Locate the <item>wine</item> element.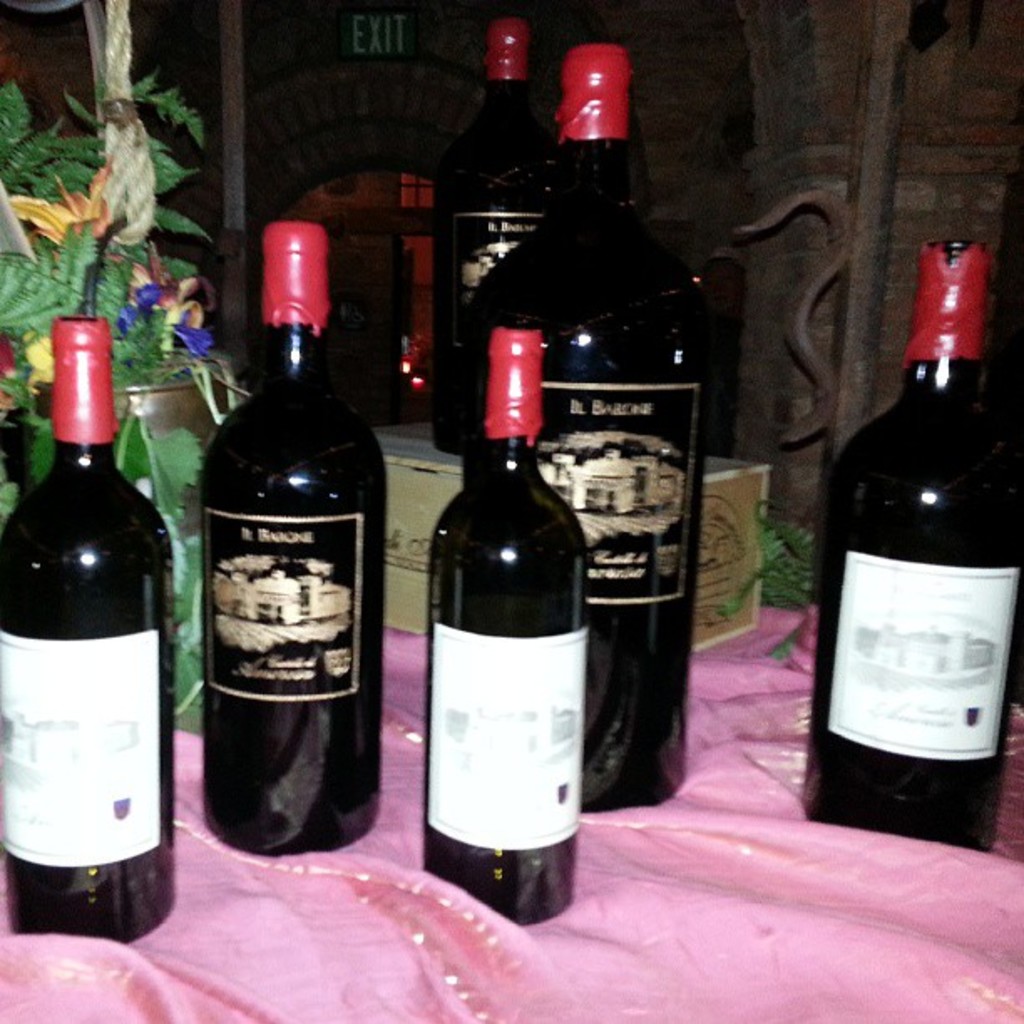
Element bbox: bbox(194, 221, 395, 855).
